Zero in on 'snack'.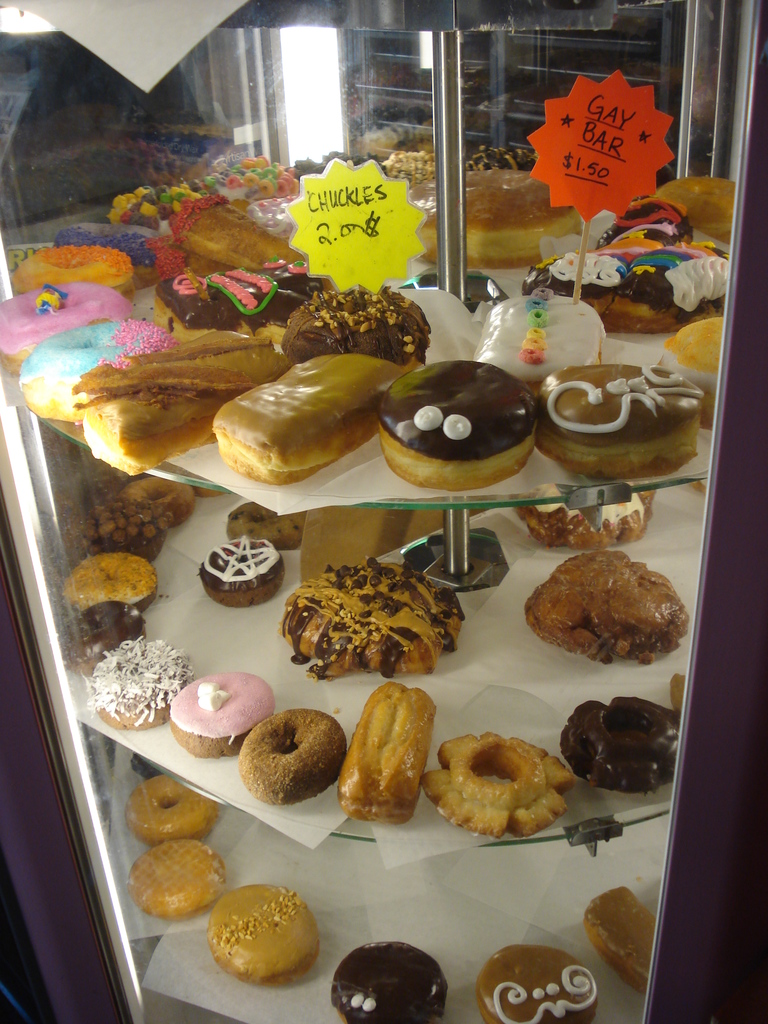
Zeroed in: <bbox>26, 330, 179, 407</bbox>.
